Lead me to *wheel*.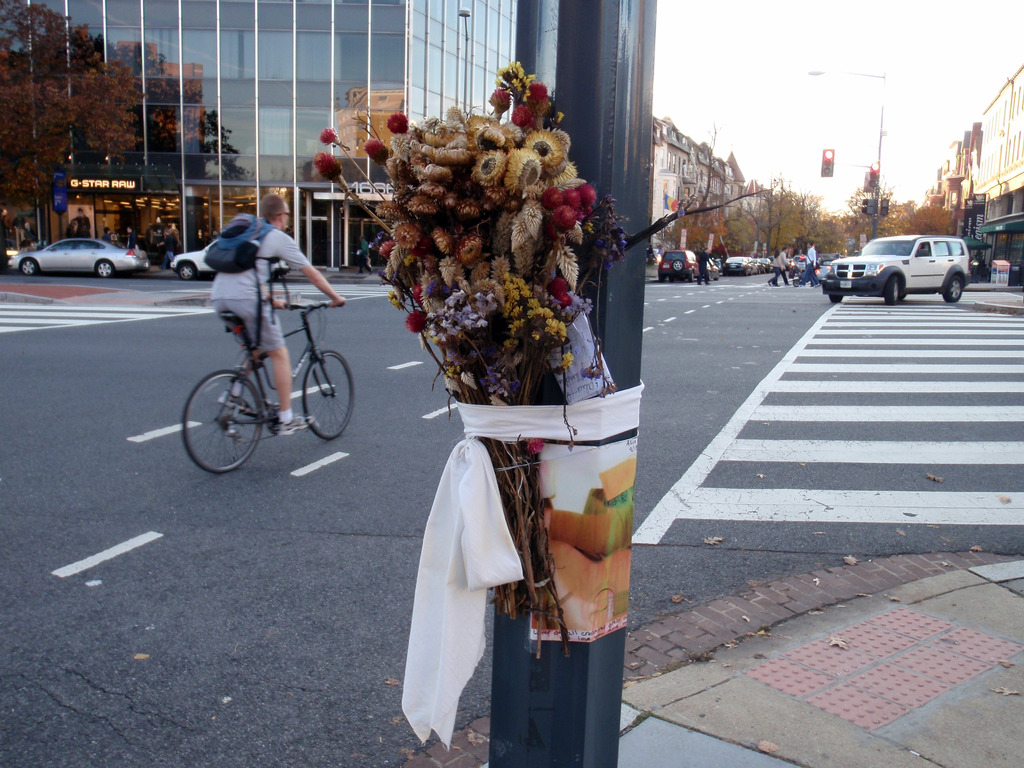
Lead to x1=658 y1=277 x2=664 y2=283.
